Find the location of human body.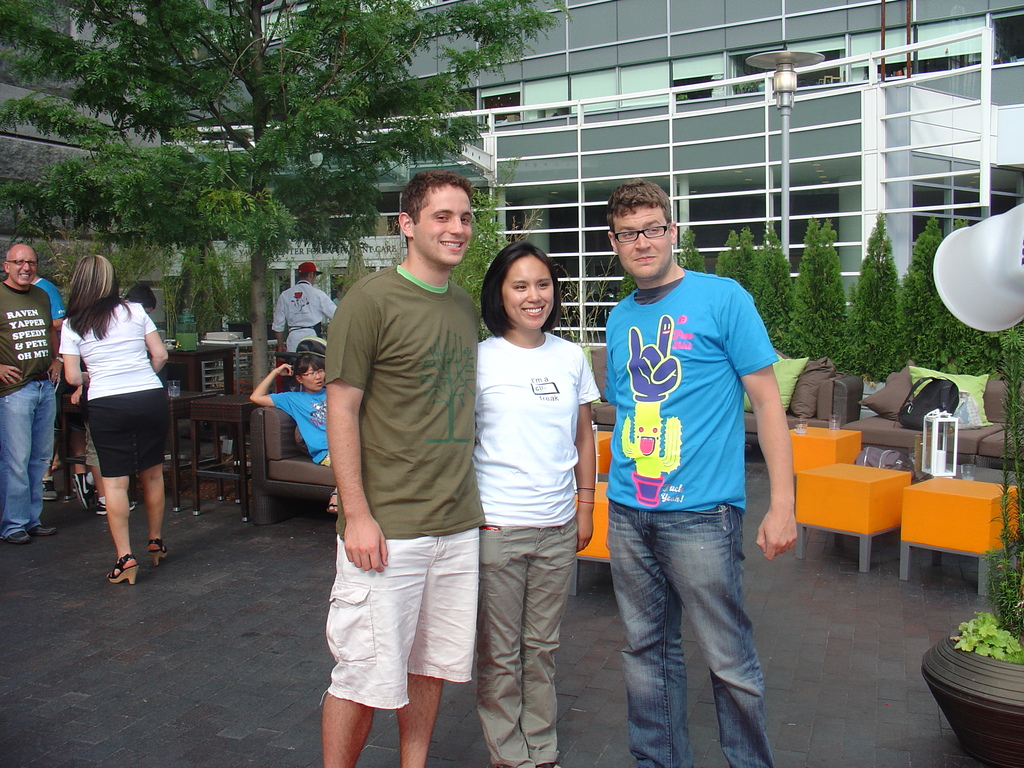
Location: [603,267,799,767].
